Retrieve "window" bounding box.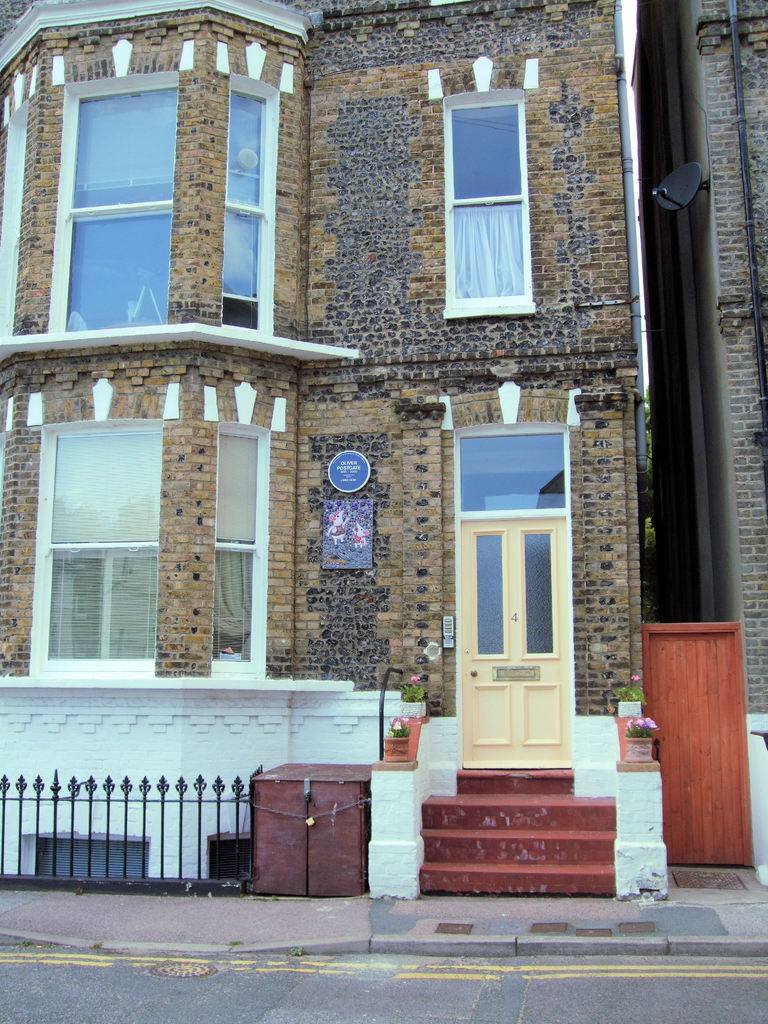
Bounding box: 214 421 277 685.
